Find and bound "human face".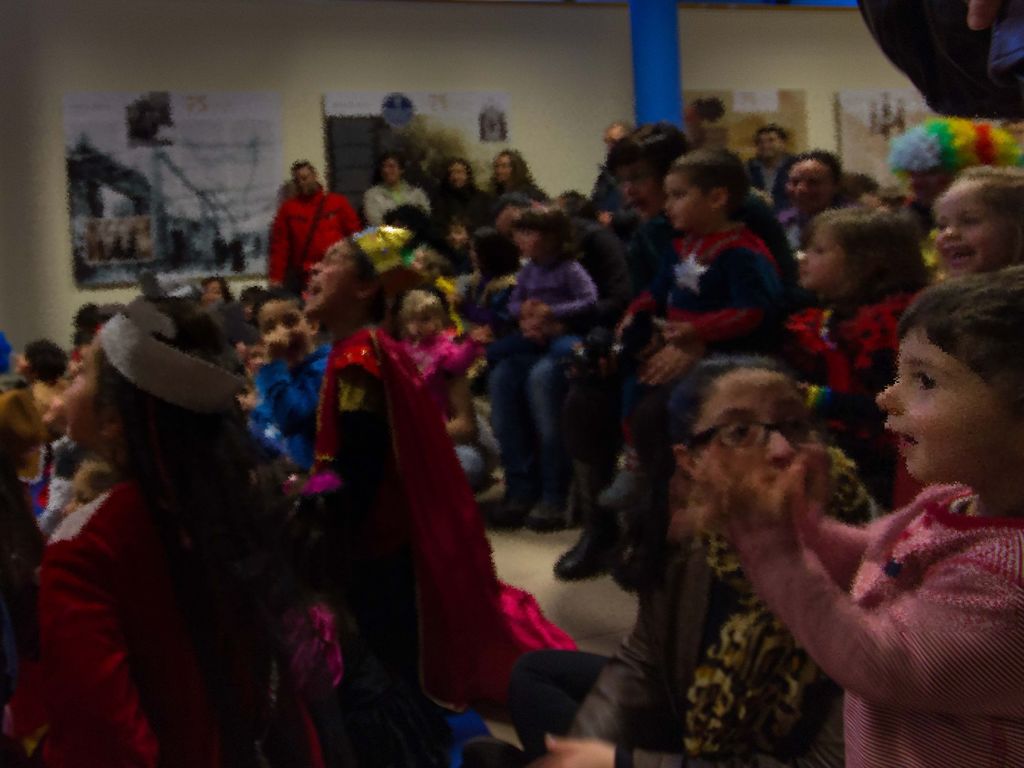
Bound: BBox(303, 238, 354, 318).
